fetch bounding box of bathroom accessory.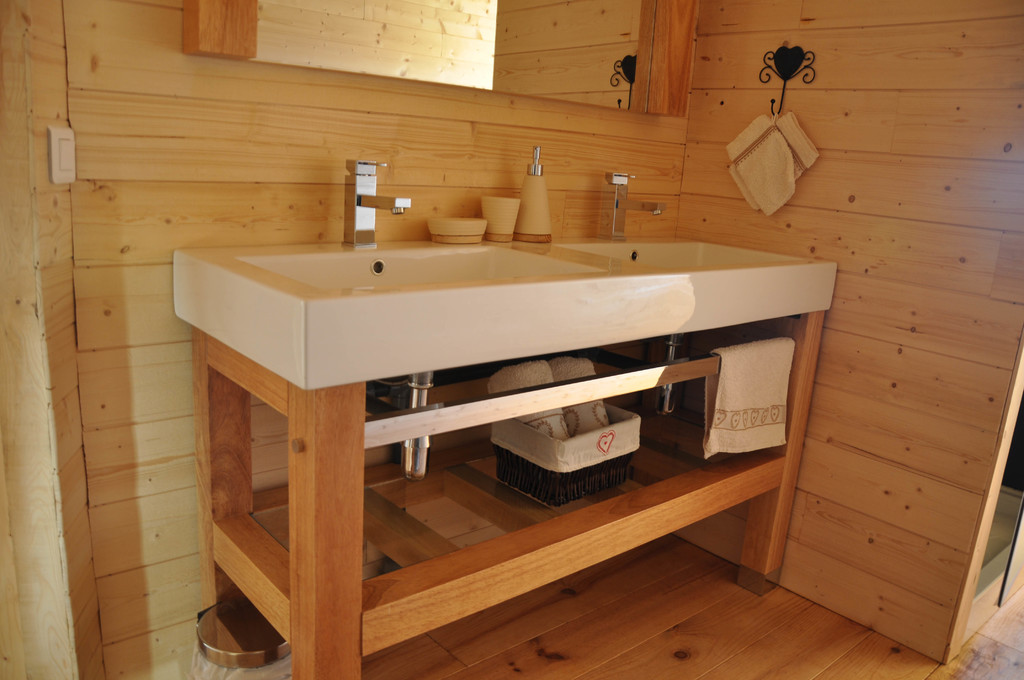
Bbox: (752, 28, 823, 115).
